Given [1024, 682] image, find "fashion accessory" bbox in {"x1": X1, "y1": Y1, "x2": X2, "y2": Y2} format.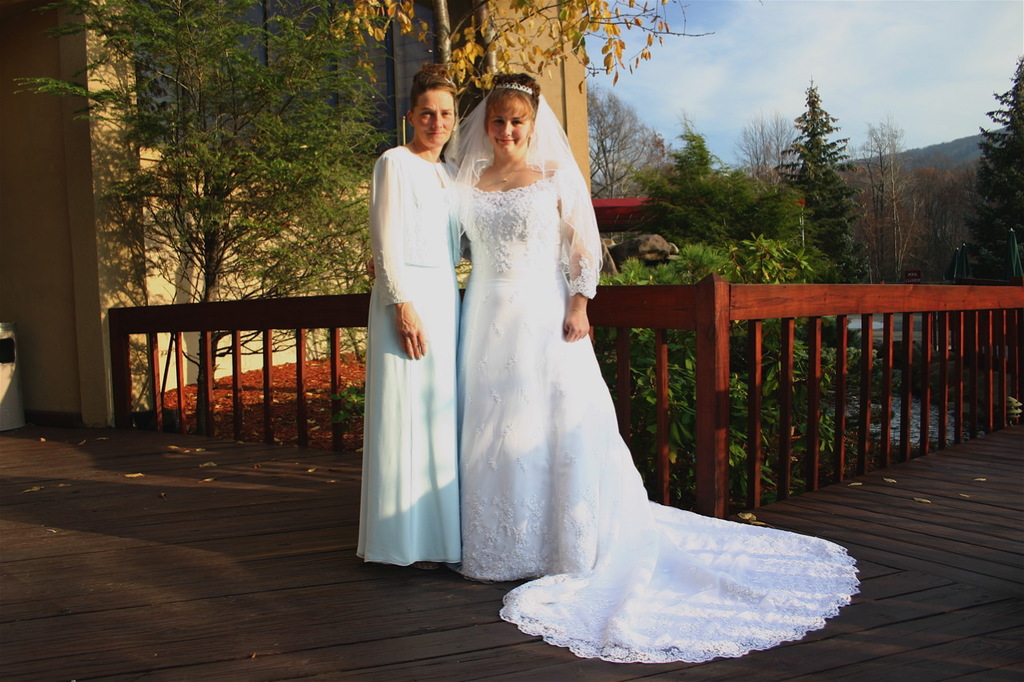
{"x1": 571, "y1": 311, "x2": 586, "y2": 316}.
